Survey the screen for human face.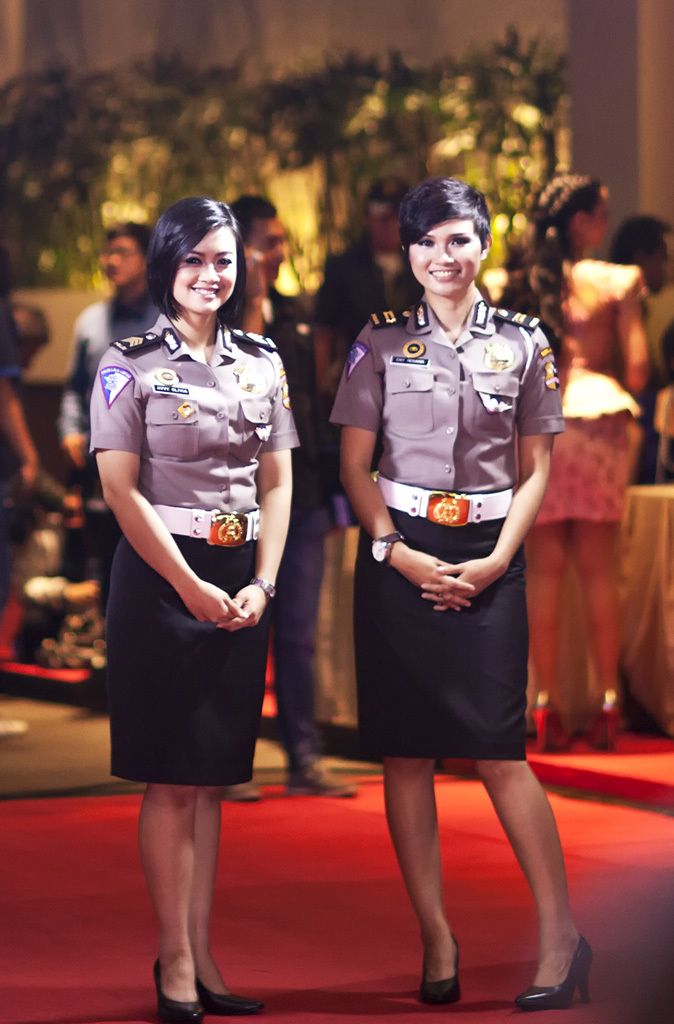
Survey found: 99, 233, 147, 286.
